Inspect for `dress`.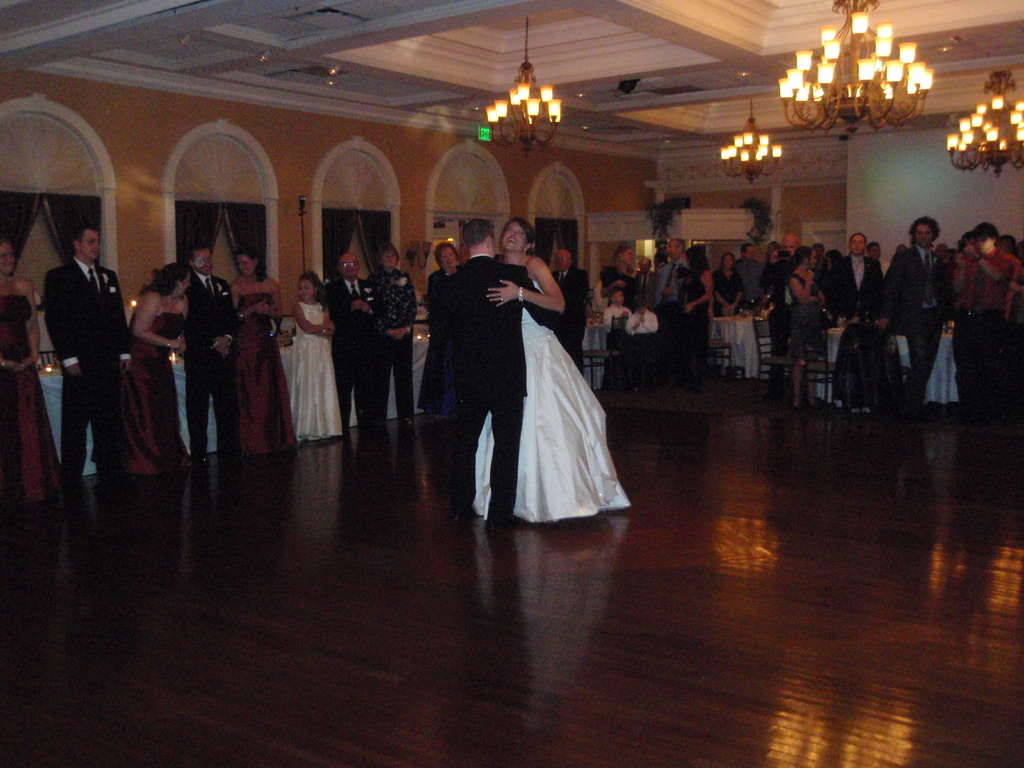
Inspection: region(120, 315, 195, 479).
